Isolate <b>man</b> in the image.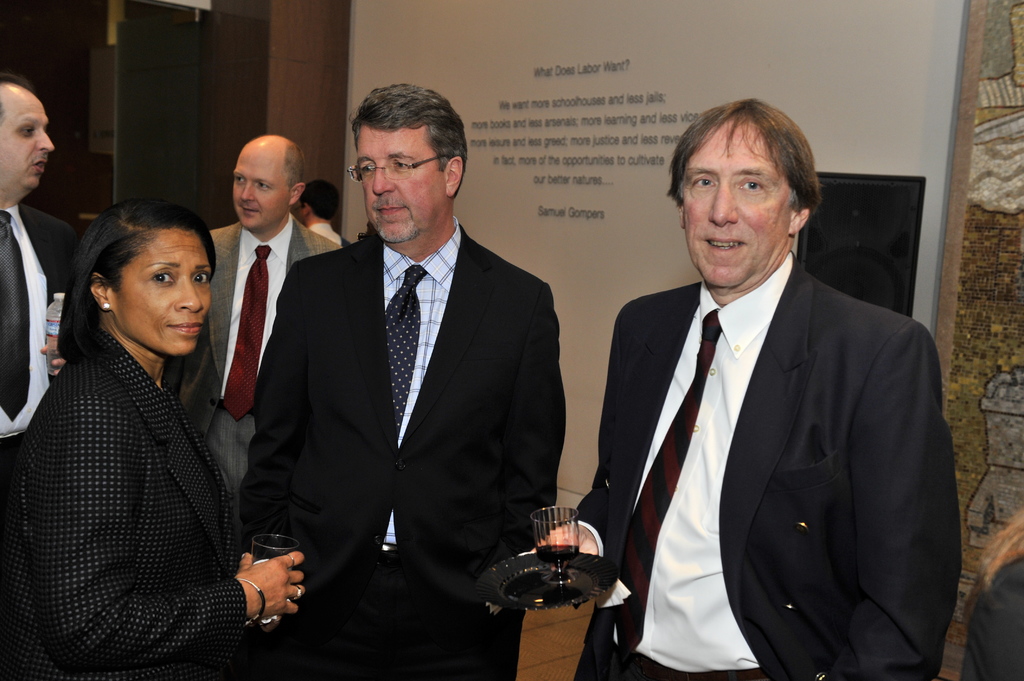
Isolated region: pyautogui.locateOnScreen(240, 79, 566, 680).
